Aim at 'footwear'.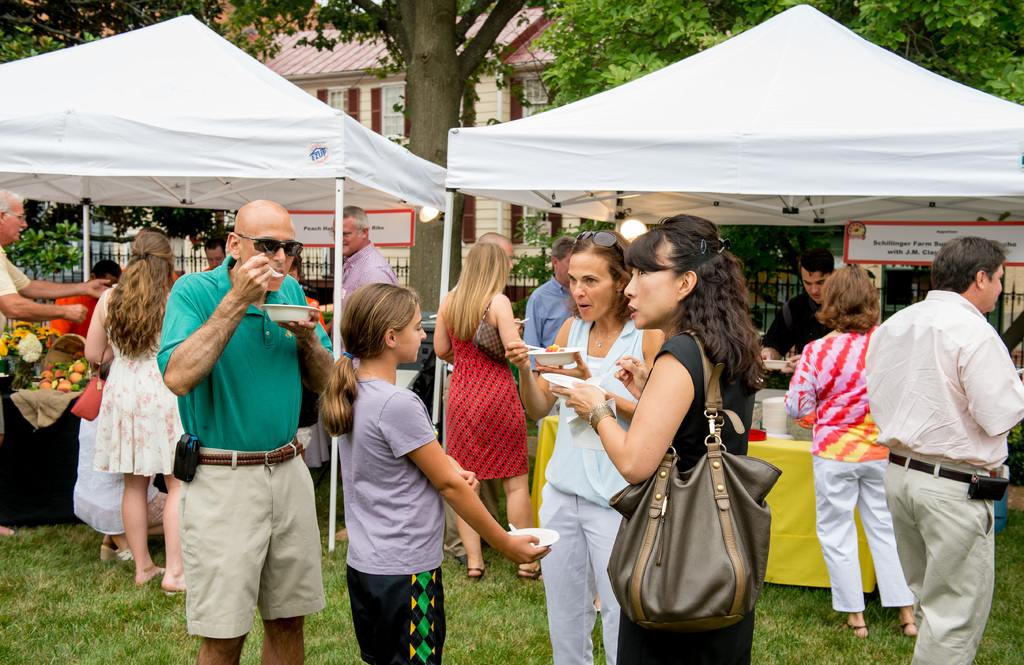
Aimed at x1=99 y1=541 x2=138 y2=562.
